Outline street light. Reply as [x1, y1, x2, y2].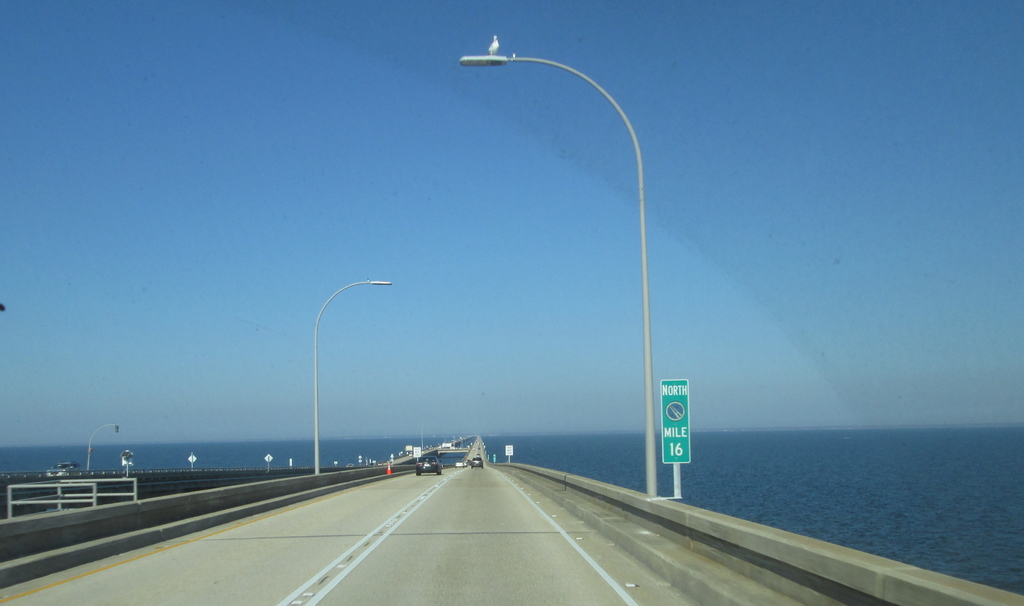
[444, 30, 660, 498].
